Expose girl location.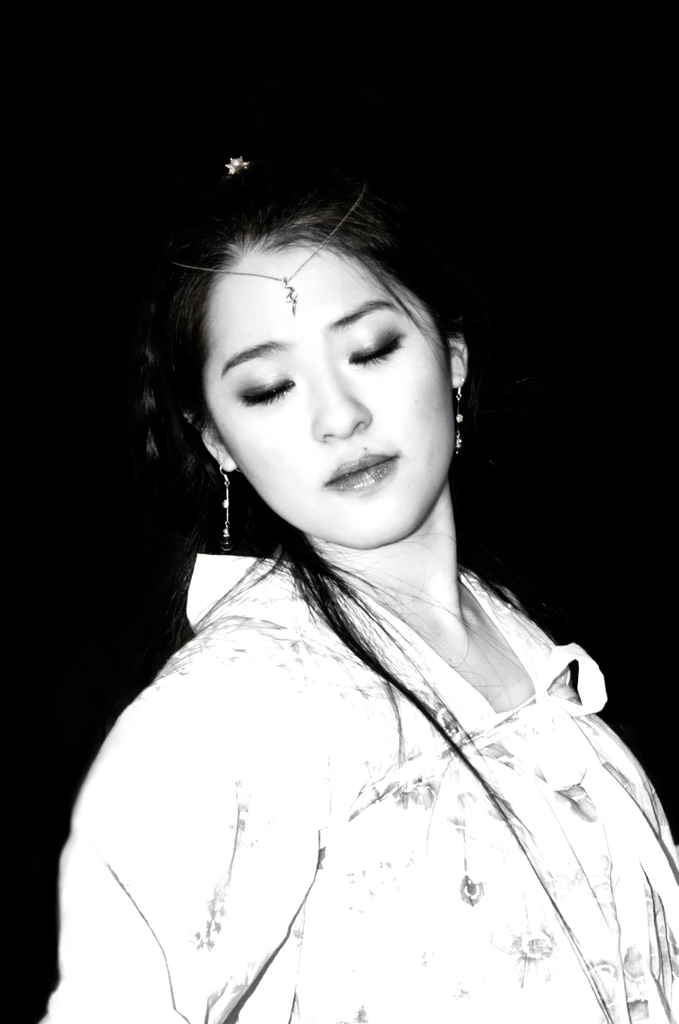
Exposed at Rect(35, 149, 678, 1023).
